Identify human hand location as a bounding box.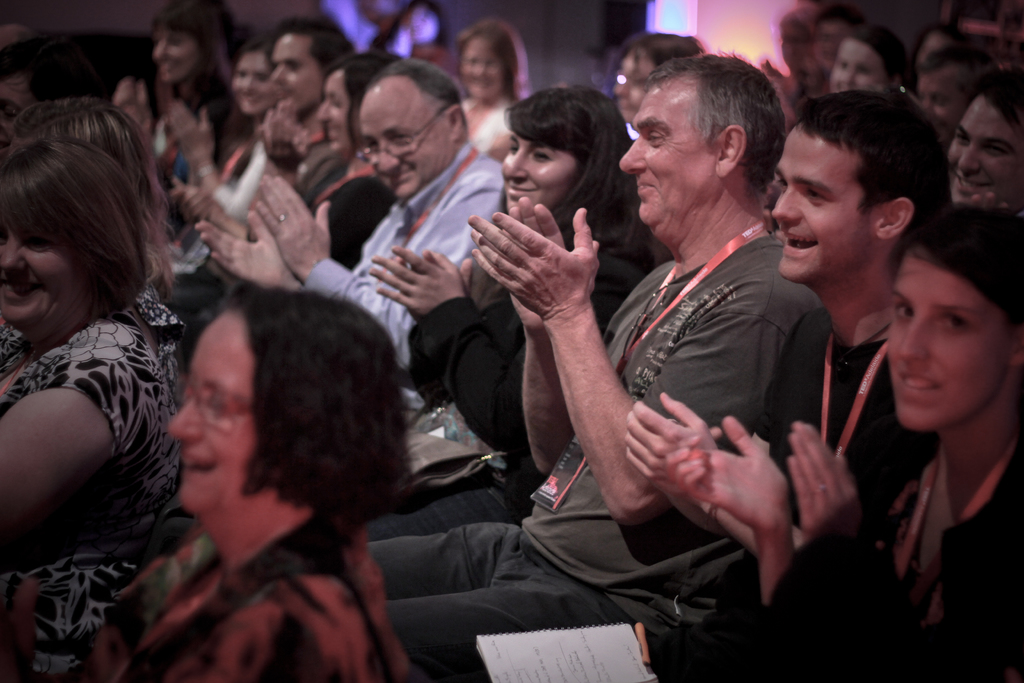
164/101/218/160.
